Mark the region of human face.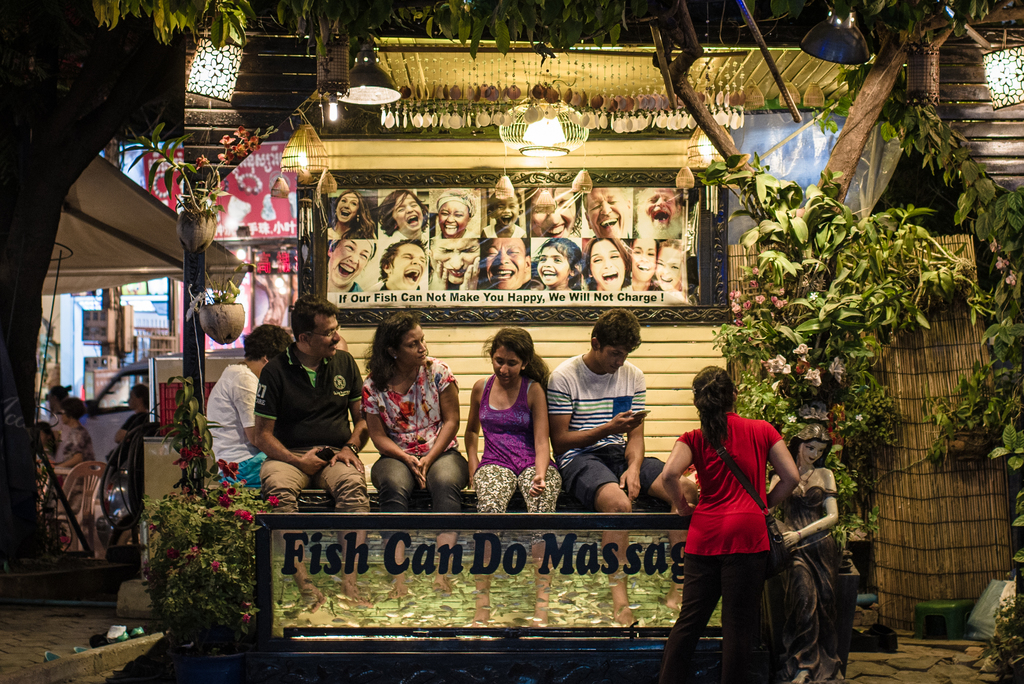
Region: 438, 199, 469, 236.
